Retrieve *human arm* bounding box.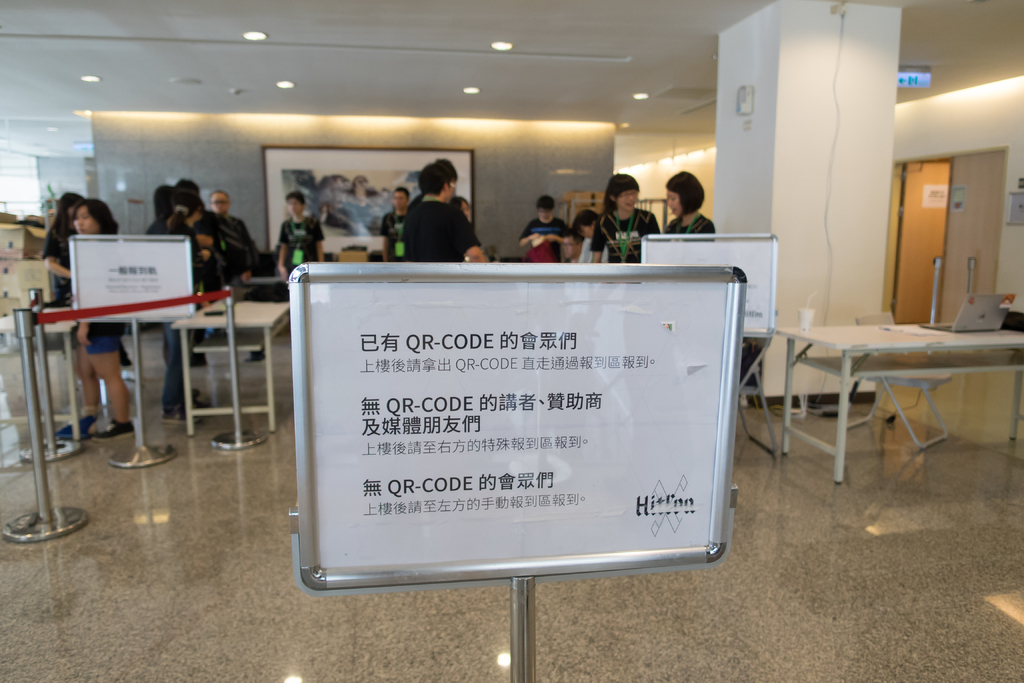
Bounding box: [73, 321, 89, 347].
